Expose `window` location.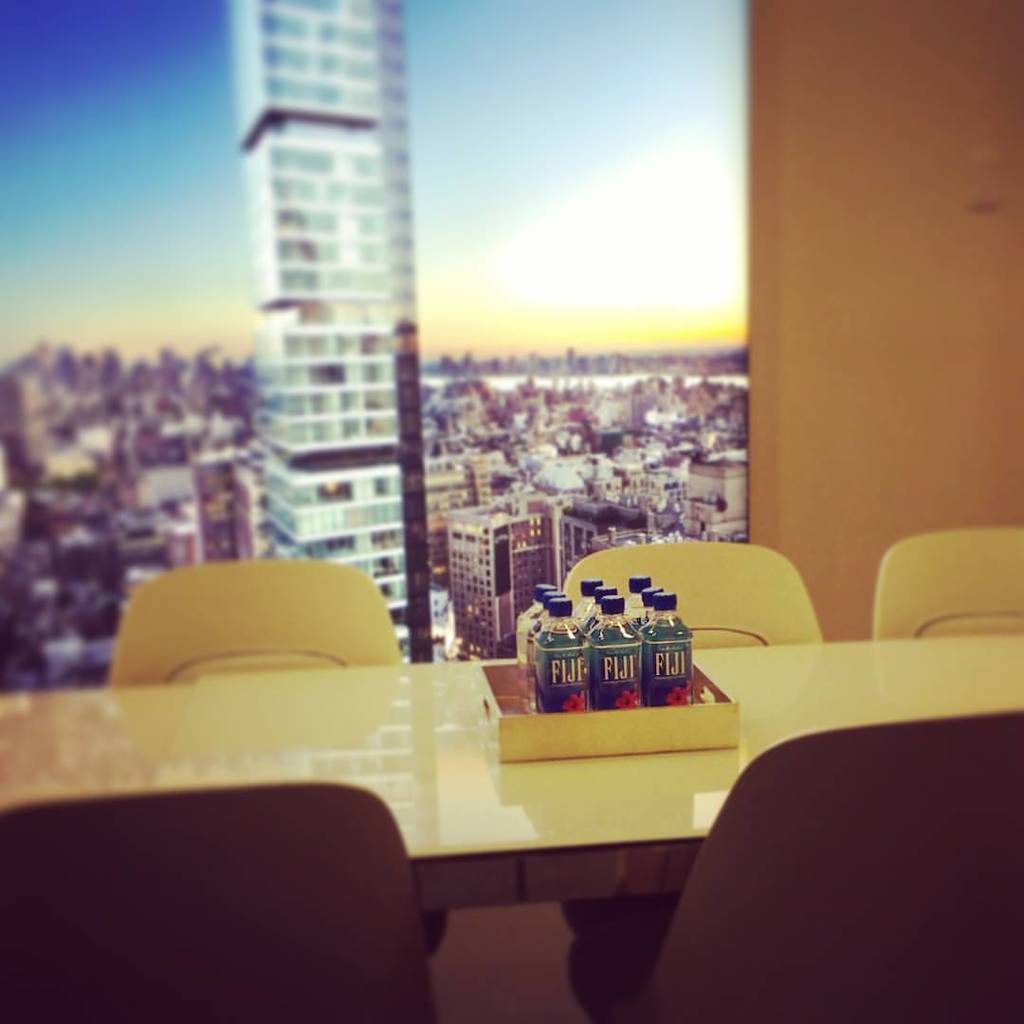
Exposed at detection(0, 0, 759, 690).
